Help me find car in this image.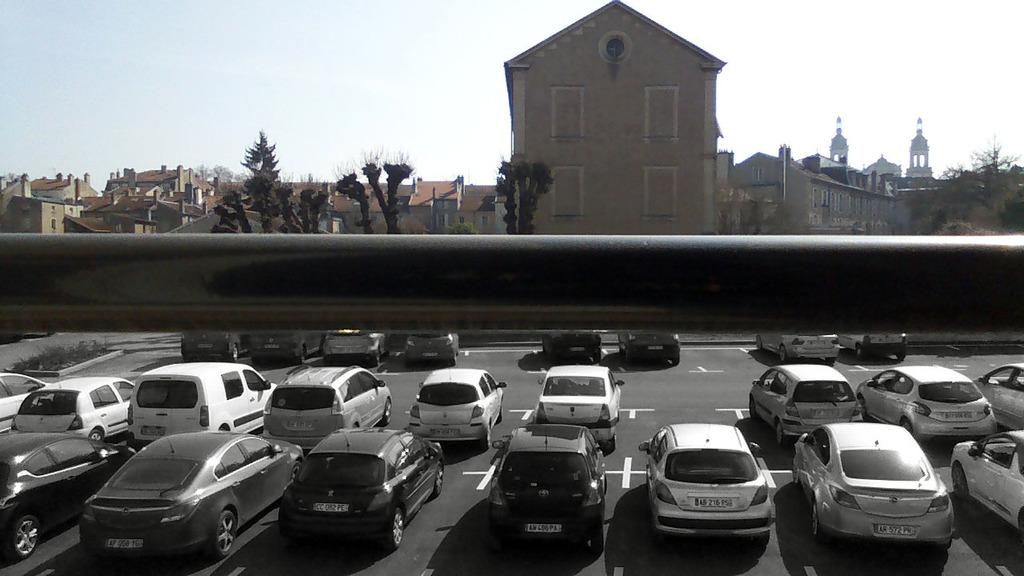
Found it: rect(761, 334, 840, 365).
